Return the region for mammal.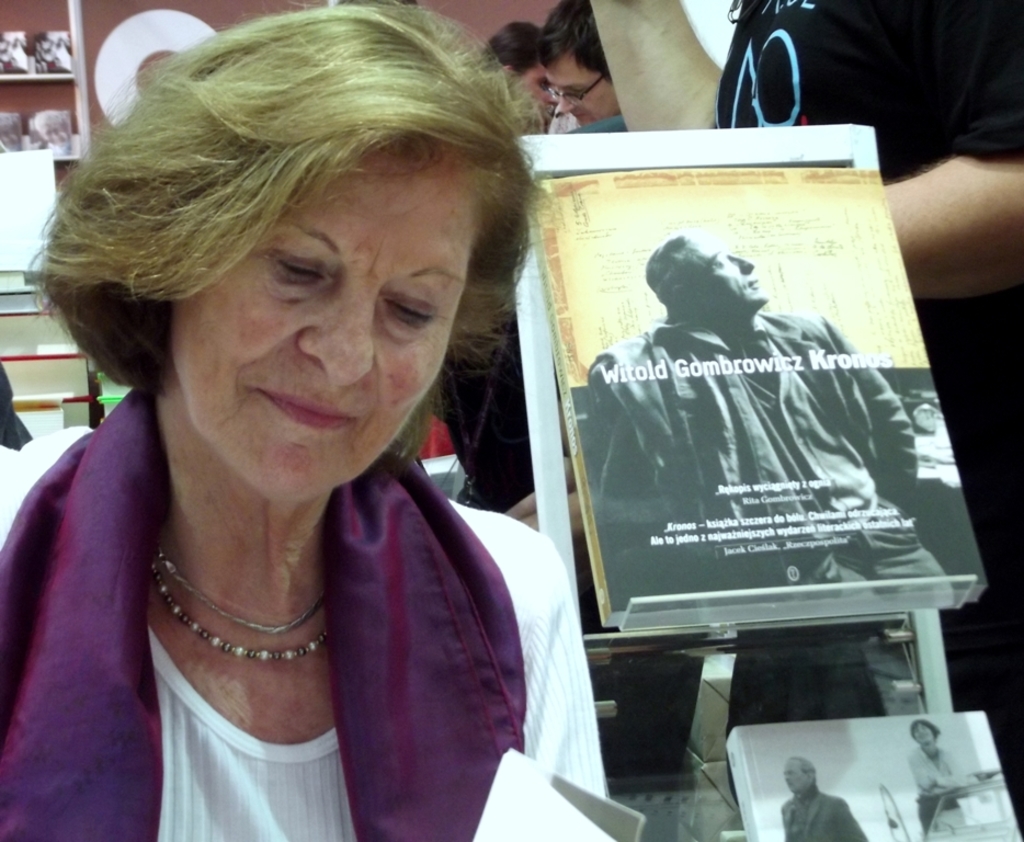
l=533, t=0, r=630, b=136.
